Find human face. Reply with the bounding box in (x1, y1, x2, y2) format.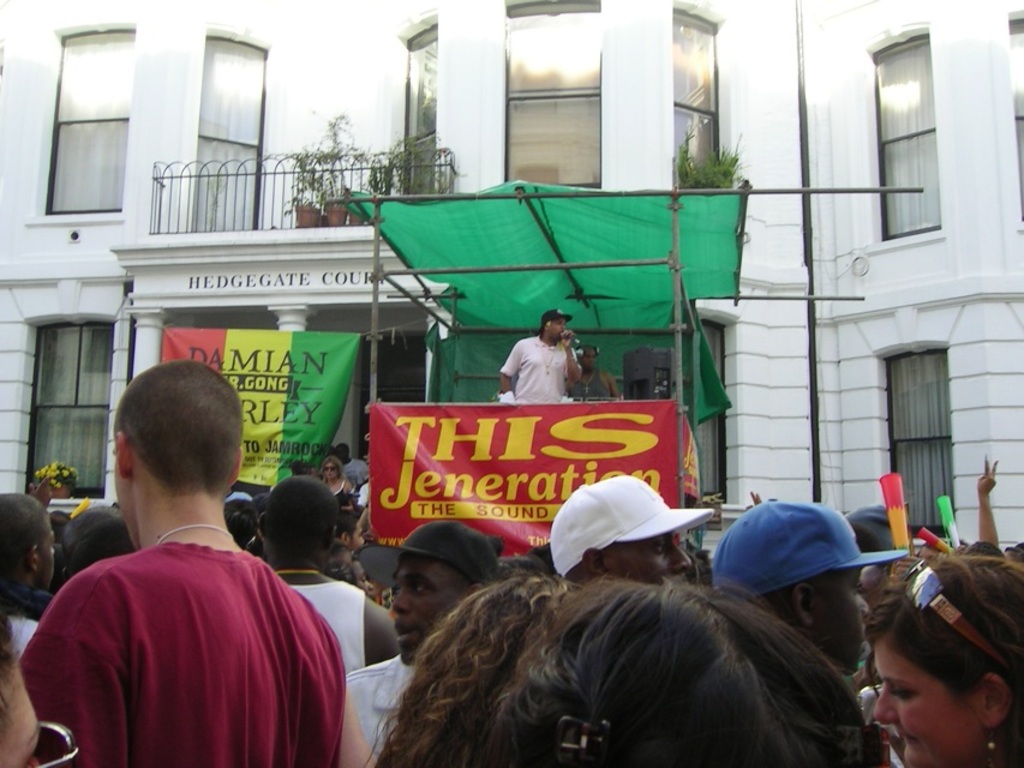
(388, 560, 438, 658).
